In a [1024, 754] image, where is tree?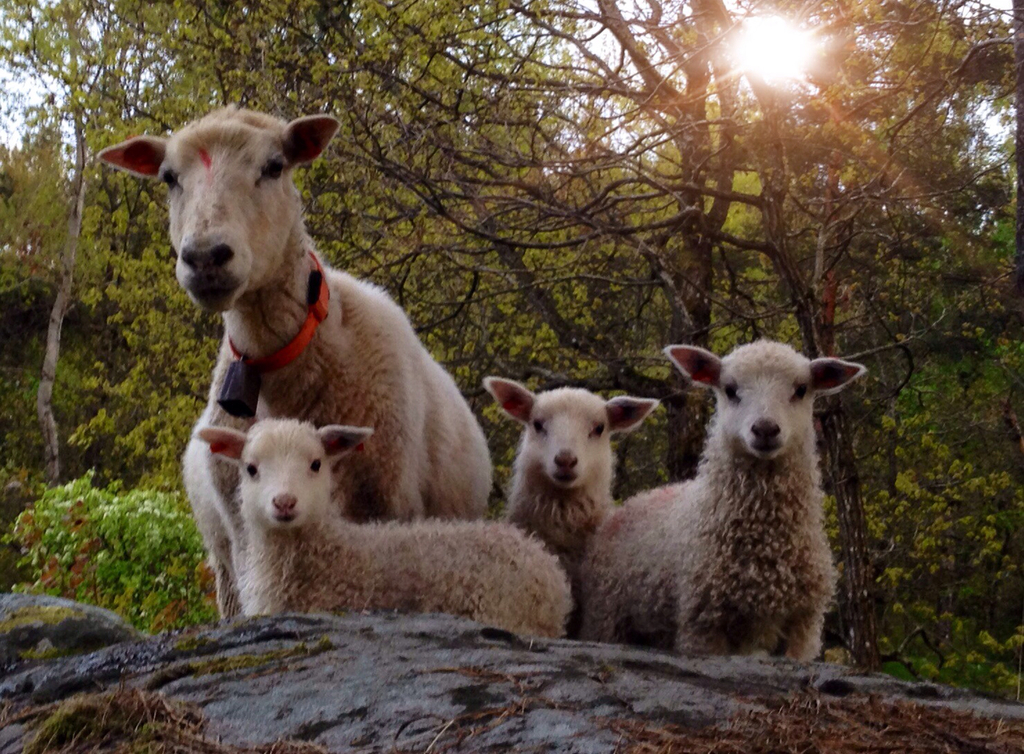
x1=0 y1=0 x2=114 y2=491.
